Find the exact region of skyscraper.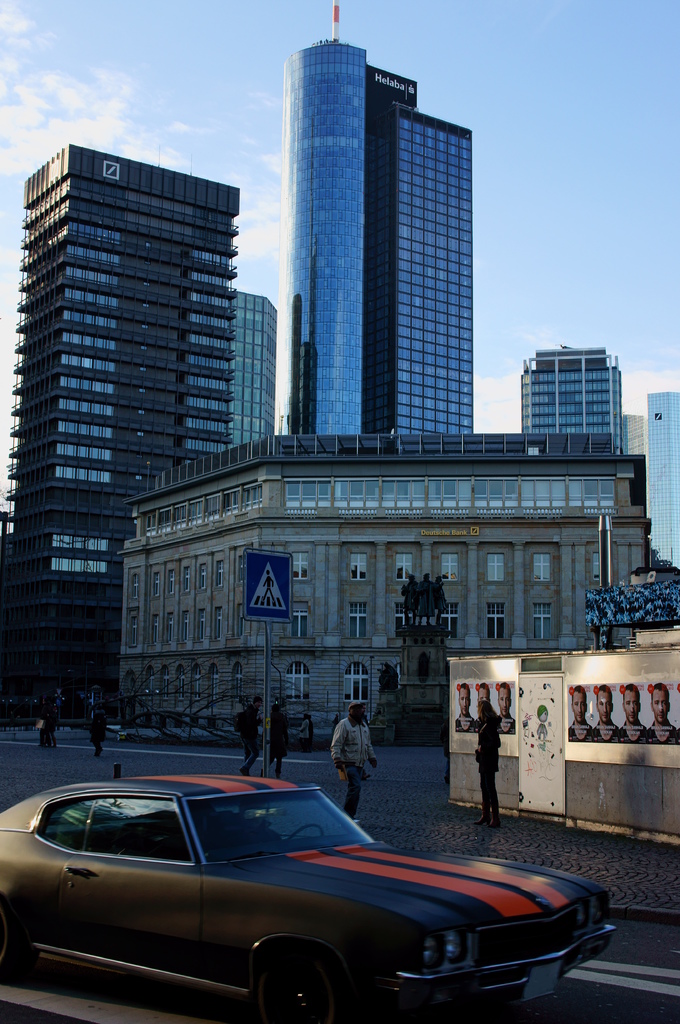
Exact region: x1=224, y1=287, x2=285, y2=449.
